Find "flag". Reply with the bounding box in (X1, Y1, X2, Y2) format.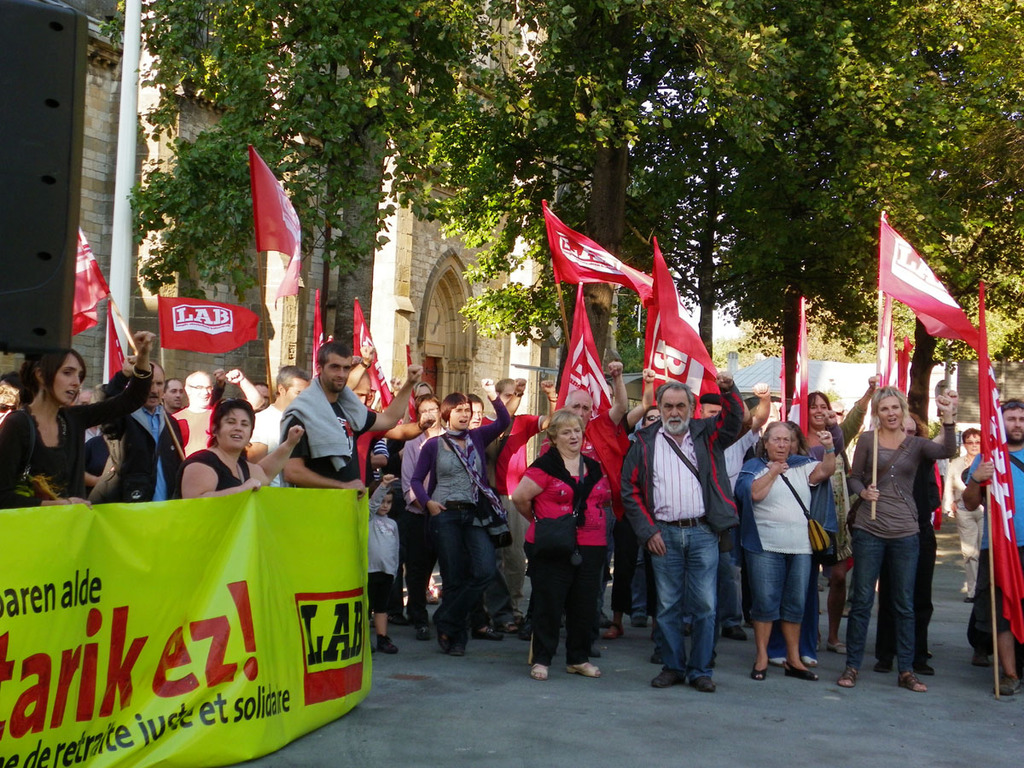
(350, 296, 399, 495).
